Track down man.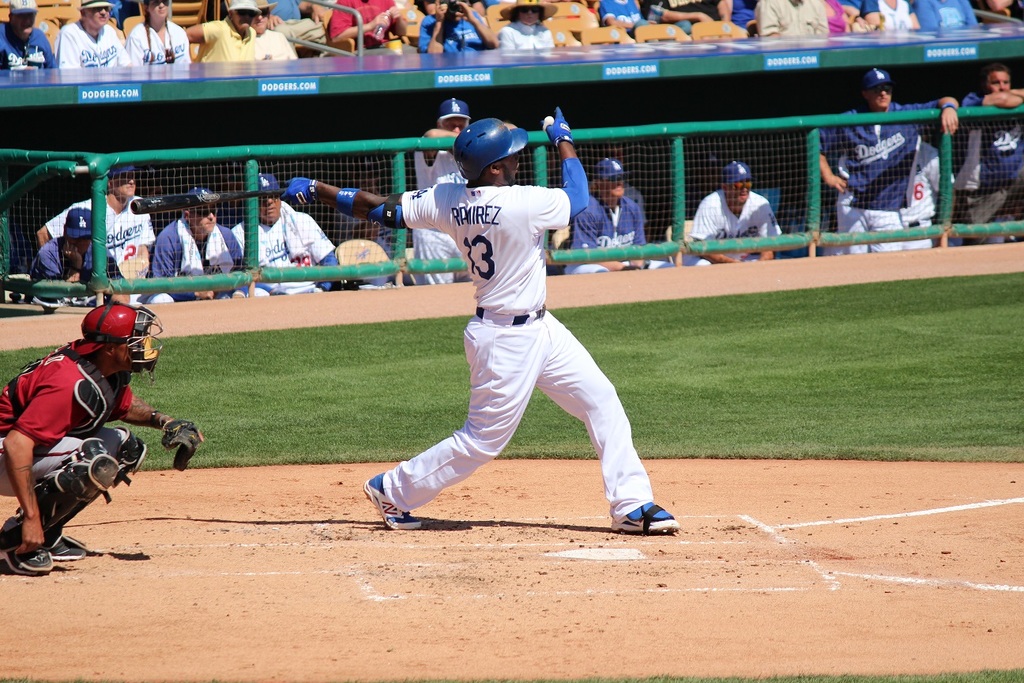
Tracked to box(325, 0, 412, 56).
